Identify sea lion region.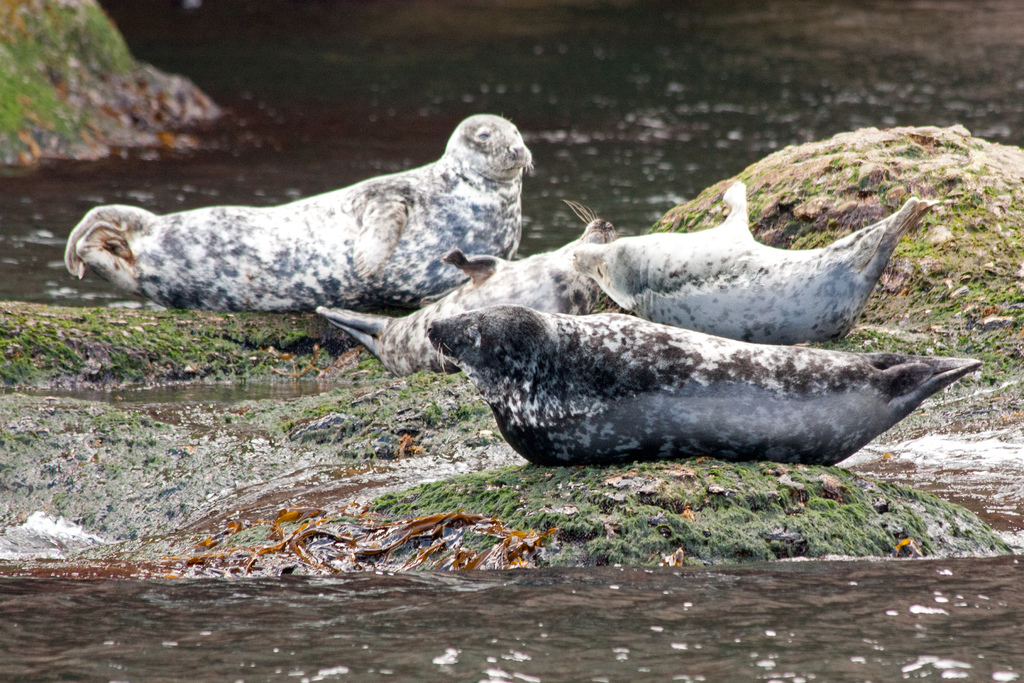
Region: bbox=(322, 201, 622, 361).
